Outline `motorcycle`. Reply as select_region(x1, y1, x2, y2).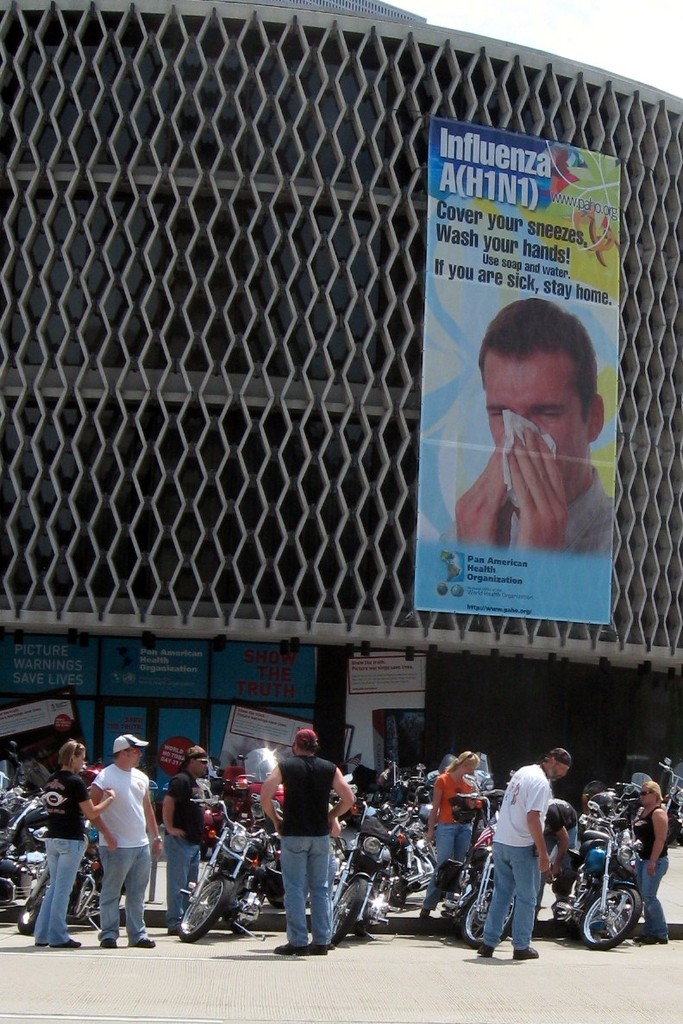
select_region(659, 757, 682, 845).
